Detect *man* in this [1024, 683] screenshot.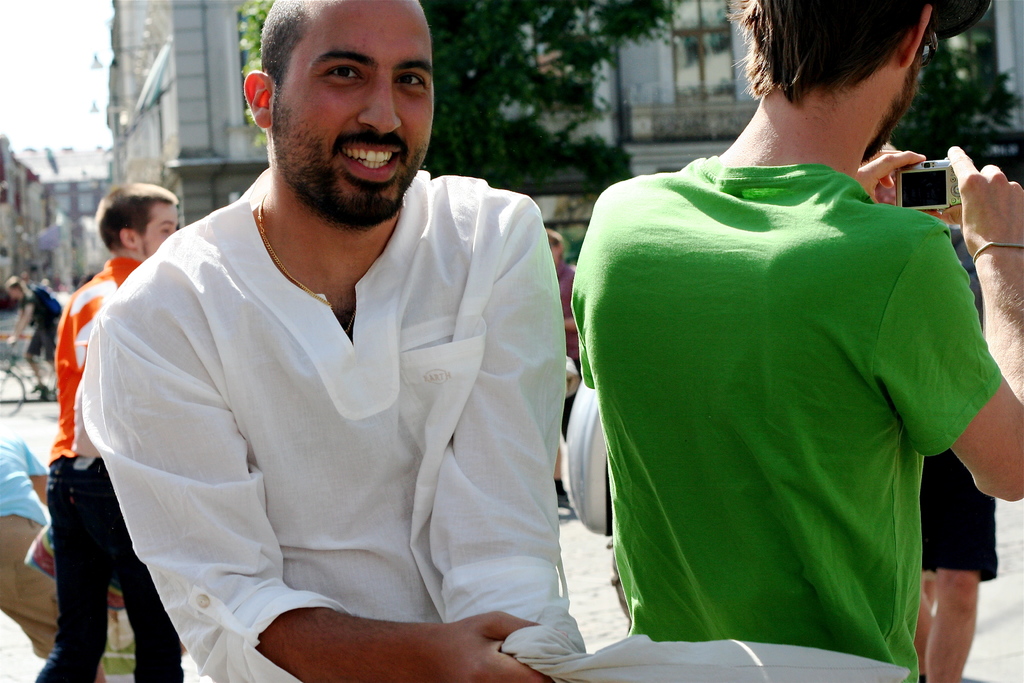
Detection: x1=76, y1=1, x2=570, y2=682.
